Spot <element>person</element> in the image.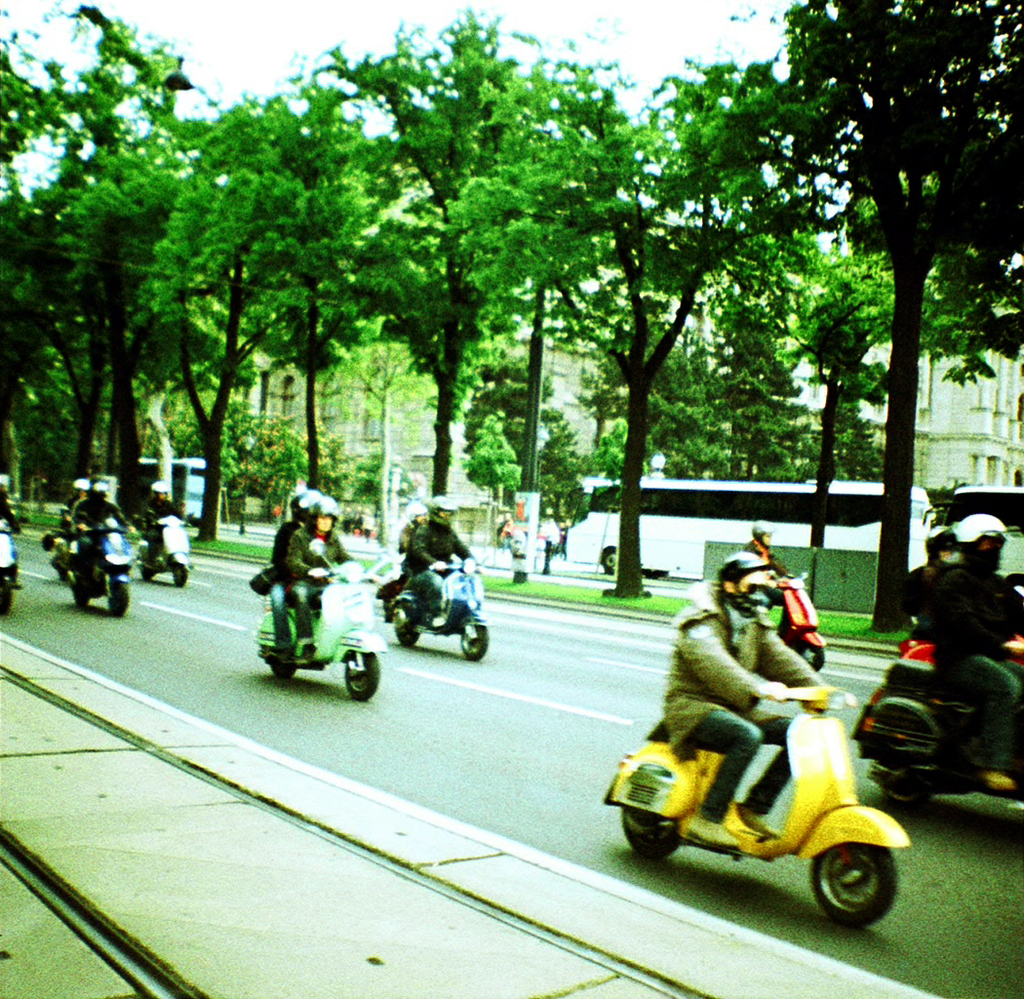
<element>person</element> found at rect(142, 480, 183, 570).
